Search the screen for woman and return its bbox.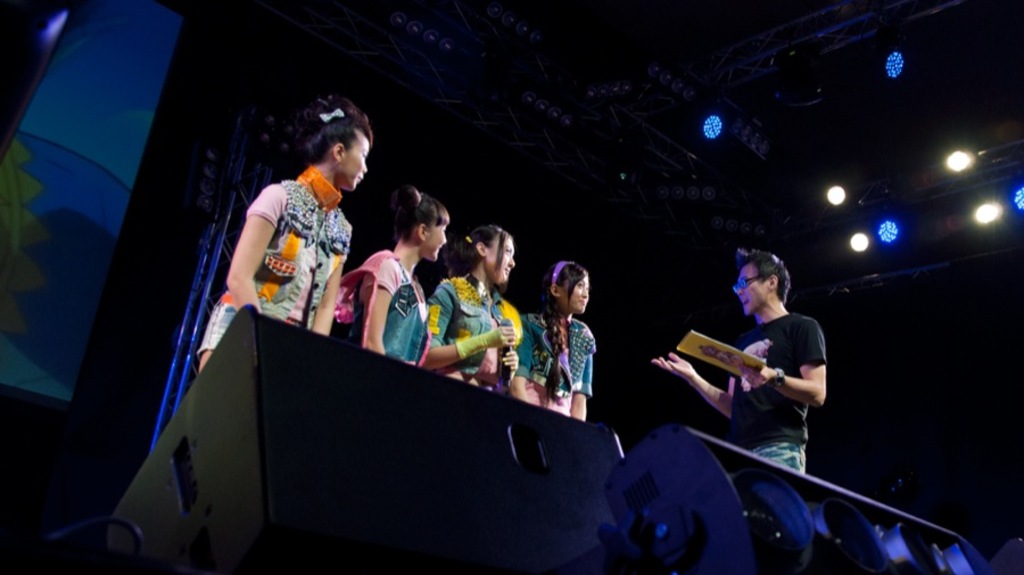
Found: x1=342 y1=180 x2=455 y2=367.
